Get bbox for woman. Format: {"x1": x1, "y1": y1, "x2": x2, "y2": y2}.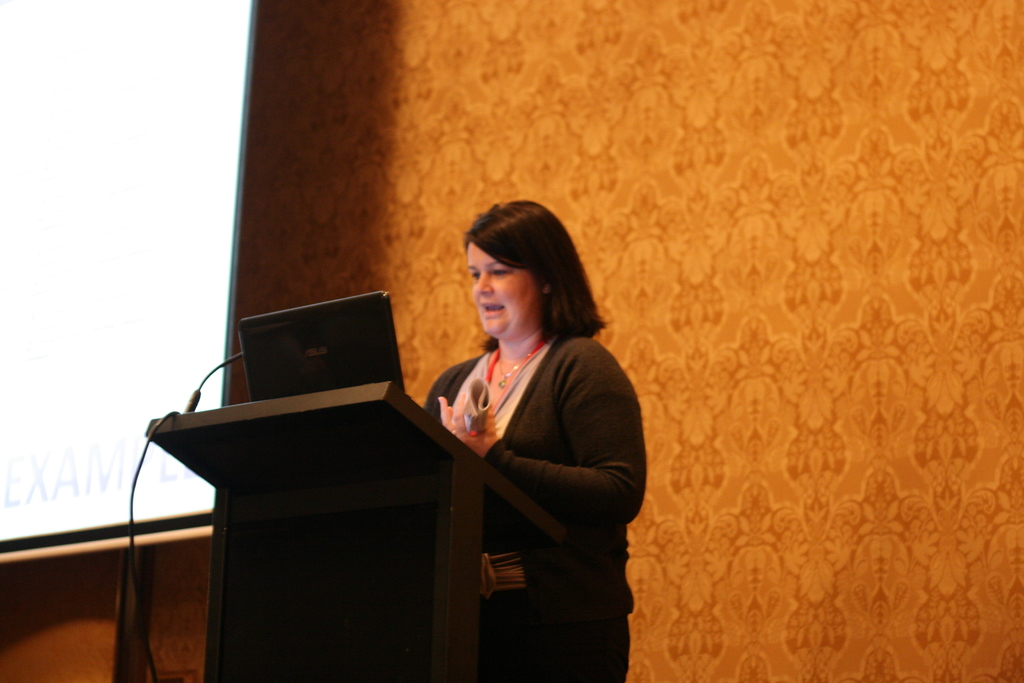
{"x1": 415, "y1": 201, "x2": 643, "y2": 663}.
